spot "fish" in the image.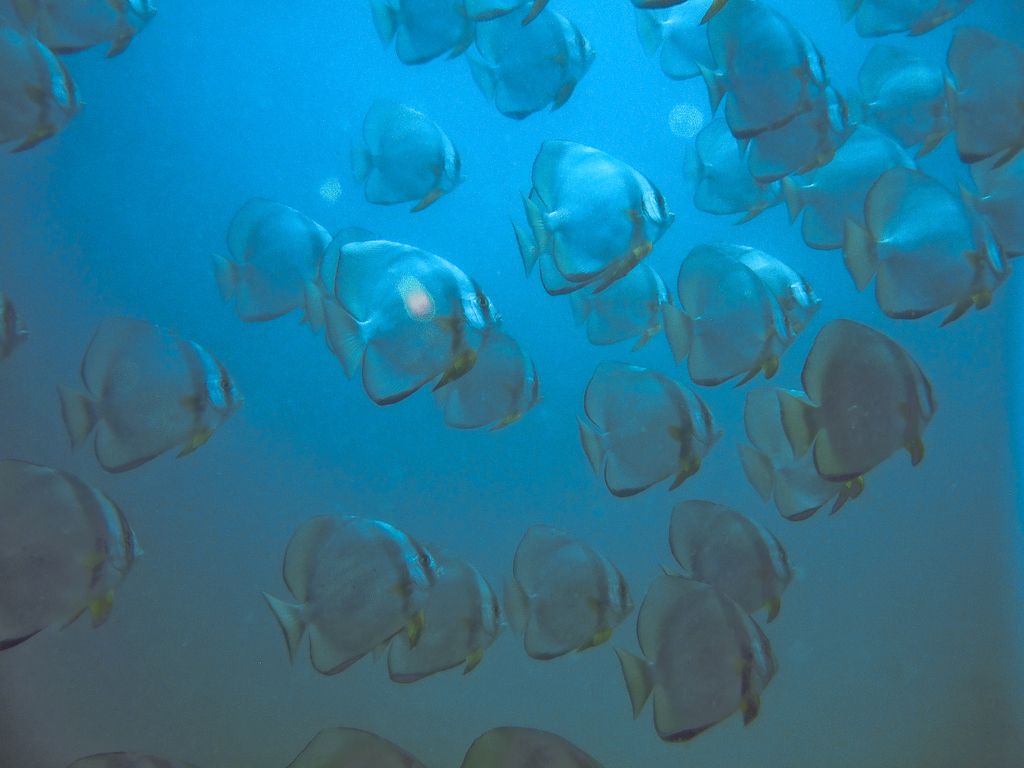
"fish" found at box=[0, 31, 80, 149].
